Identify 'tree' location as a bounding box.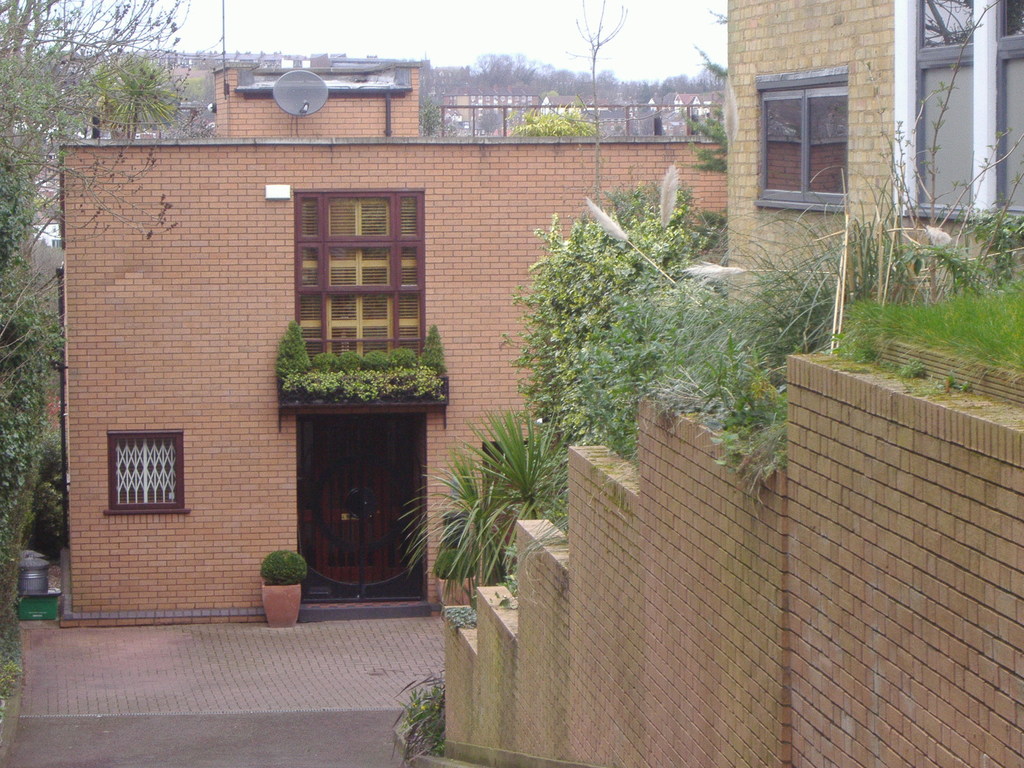
{"x1": 491, "y1": 177, "x2": 728, "y2": 490}.
